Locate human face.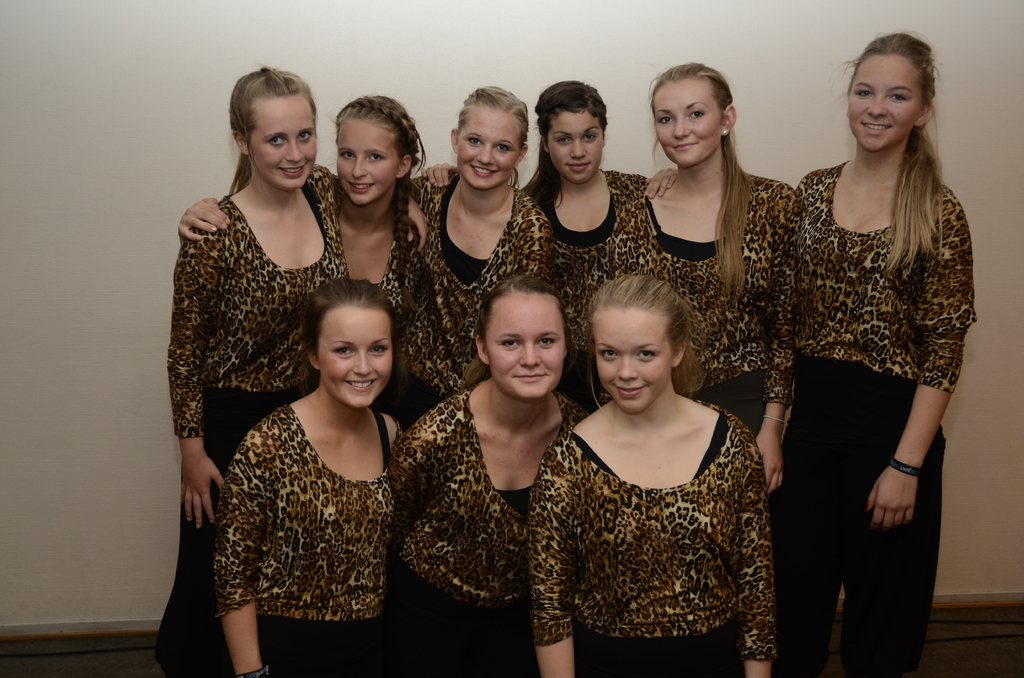
Bounding box: [x1=847, y1=51, x2=926, y2=149].
